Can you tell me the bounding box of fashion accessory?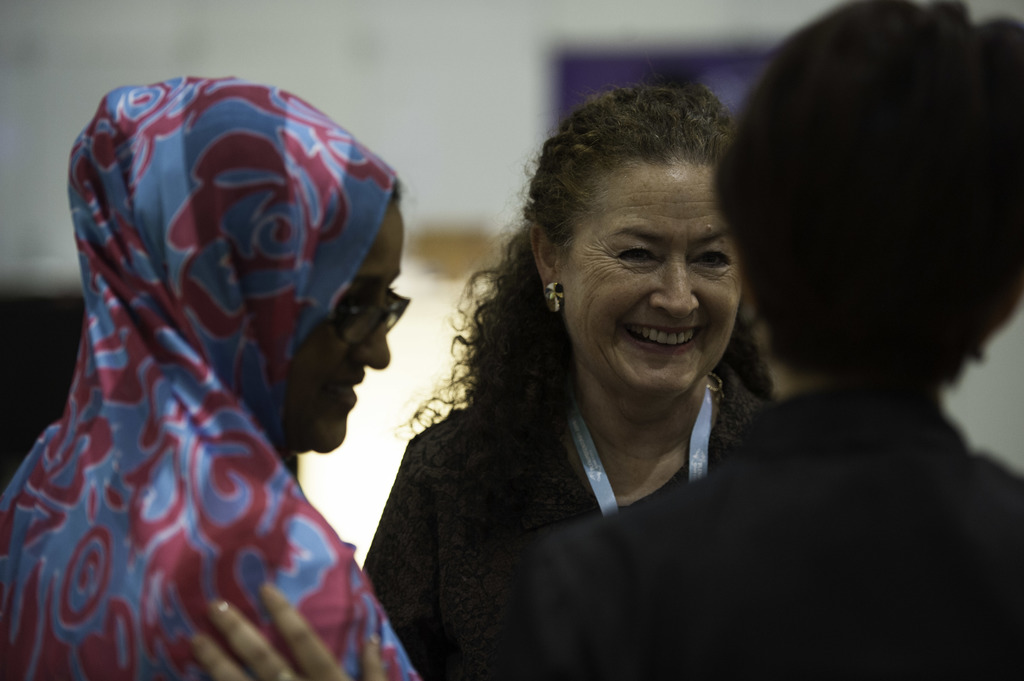
(left=579, top=390, right=713, bottom=515).
